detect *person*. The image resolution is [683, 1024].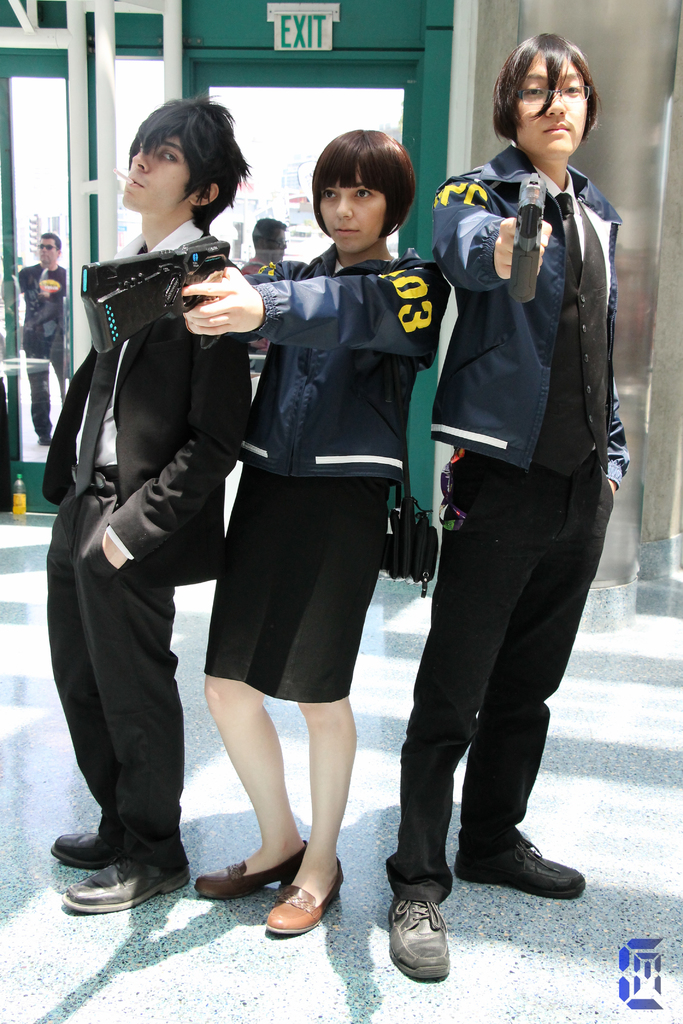
rect(192, 127, 452, 930).
